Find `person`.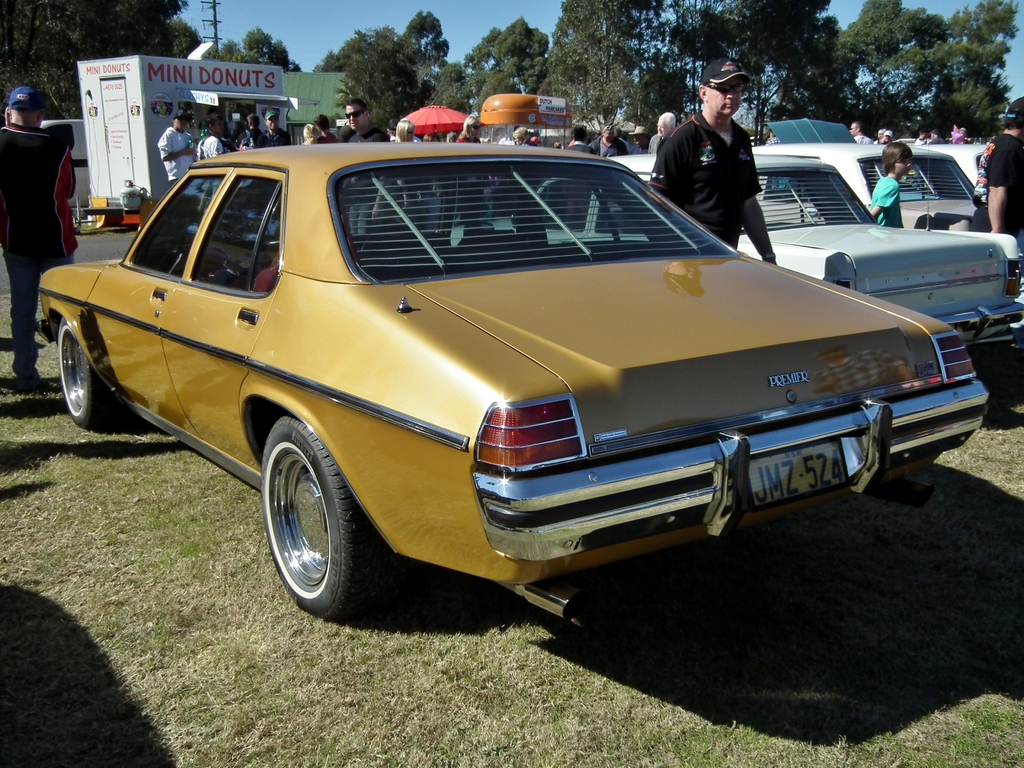
<region>197, 115, 227, 156</region>.
